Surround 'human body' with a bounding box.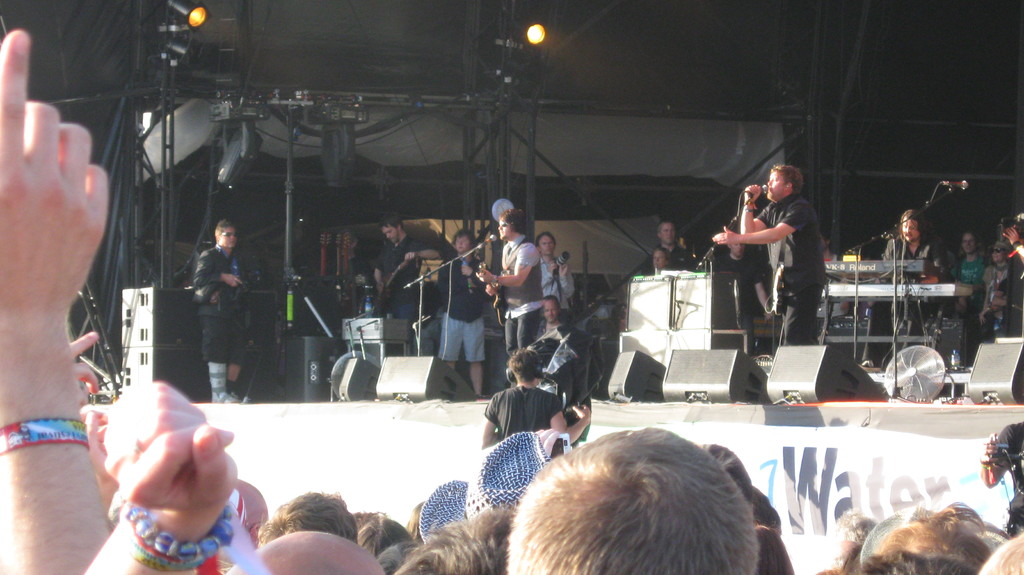
{"x1": 877, "y1": 201, "x2": 943, "y2": 337}.
